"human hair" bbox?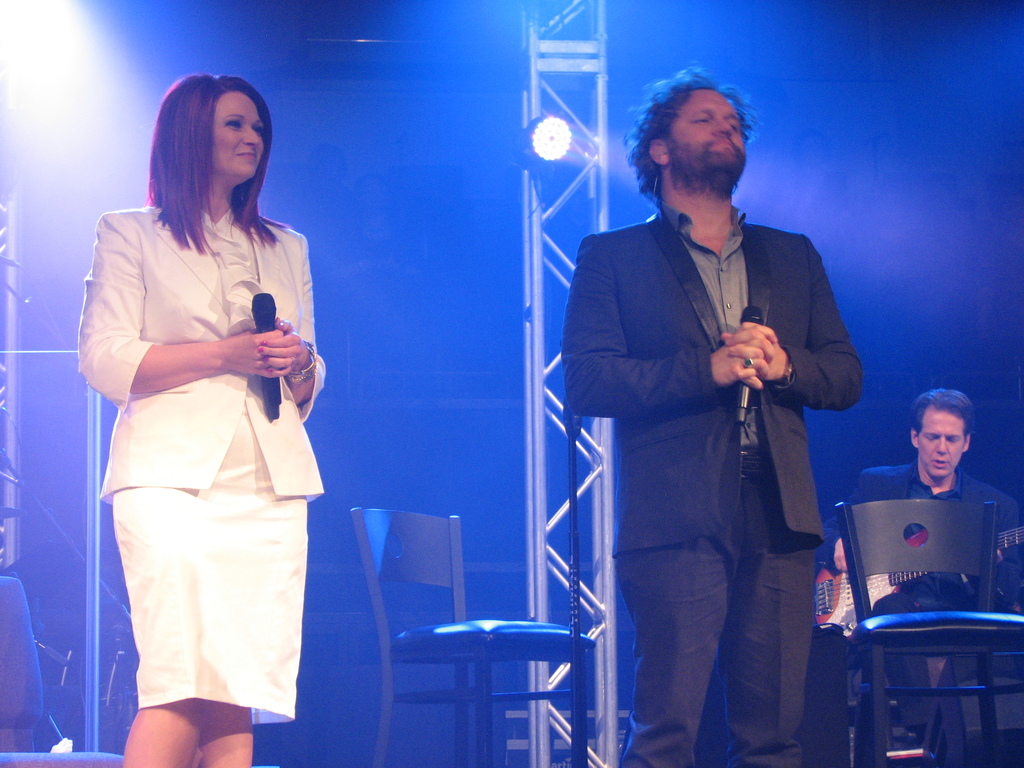
912:388:969:433
